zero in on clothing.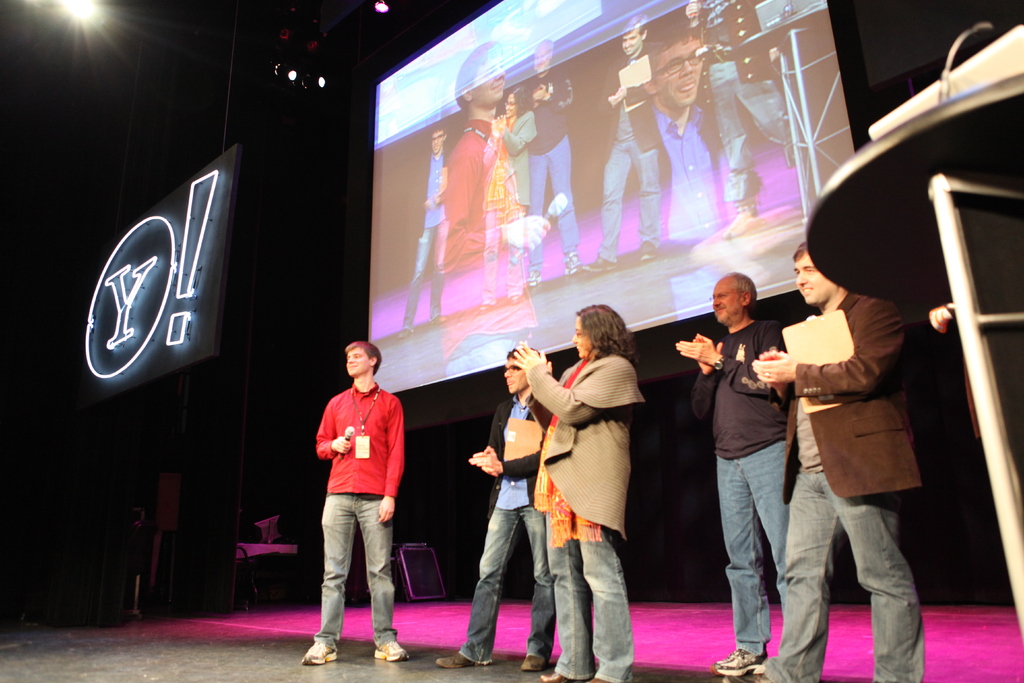
Zeroed in: x1=483, y1=398, x2=549, y2=518.
